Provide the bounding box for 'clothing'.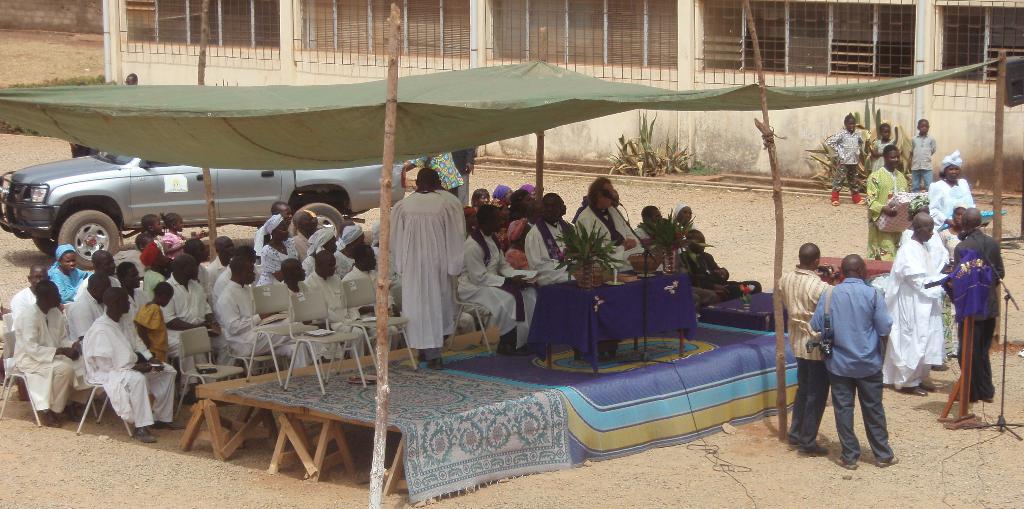
[824, 125, 865, 194].
